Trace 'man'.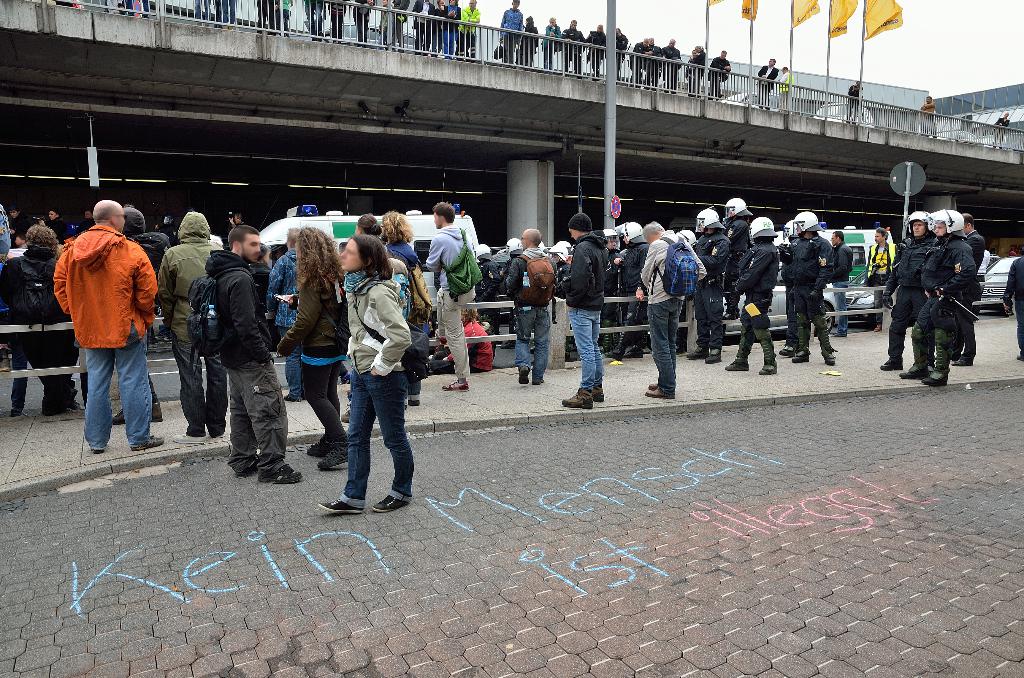
Traced to 637:220:706:399.
